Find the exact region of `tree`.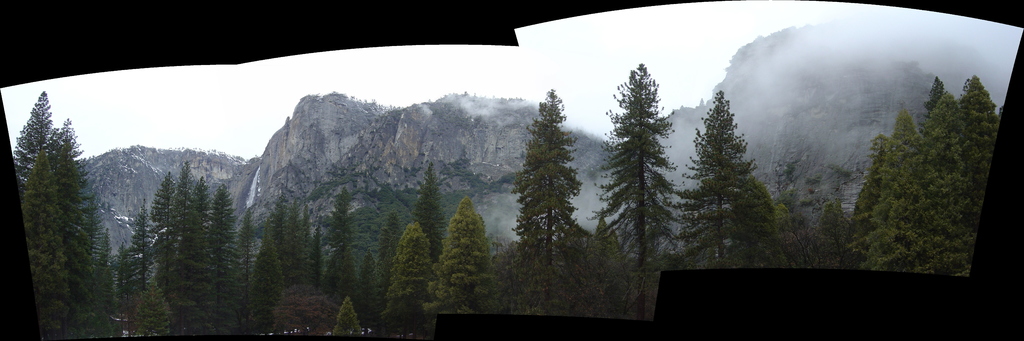
Exact region: [left=10, top=150, right=69, bottom=340].
